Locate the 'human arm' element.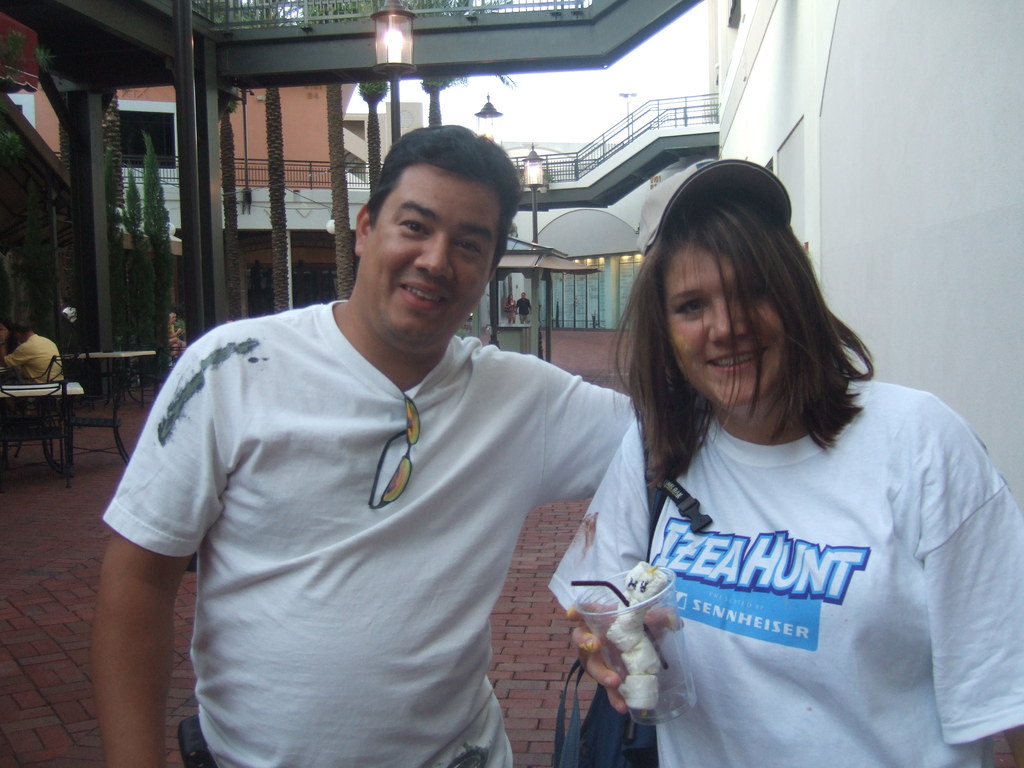
Element bbox: (0, 333, 31, 373).
